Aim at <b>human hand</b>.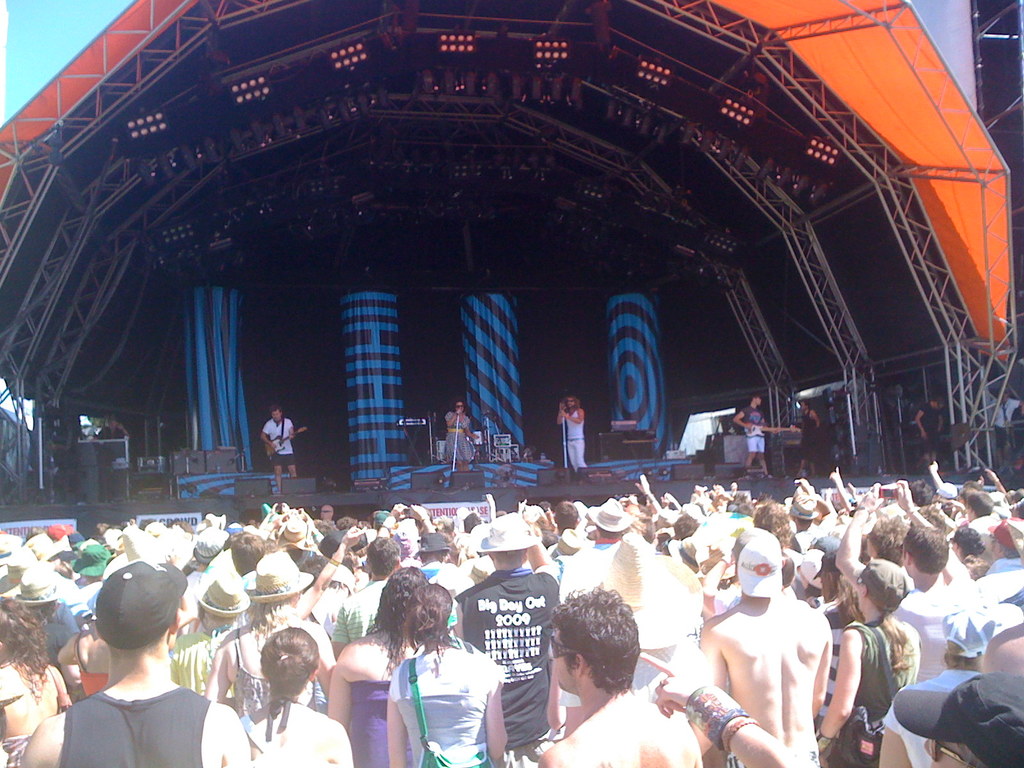
Aimed at 637:648:709:717.
